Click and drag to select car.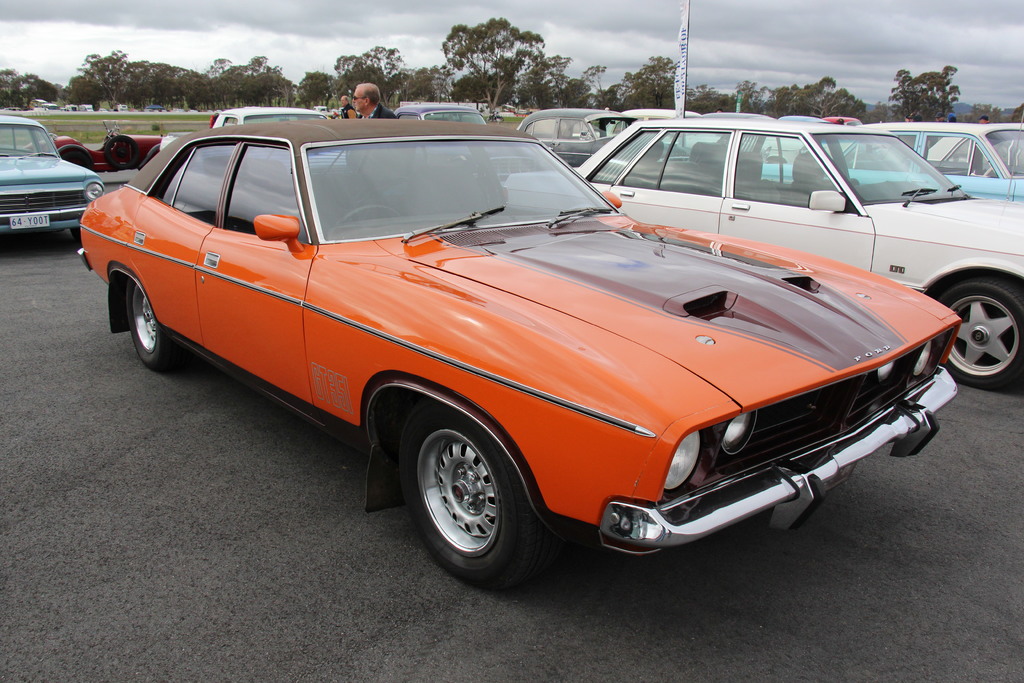
Selection: BBox(504, 115, 1023, 386).
